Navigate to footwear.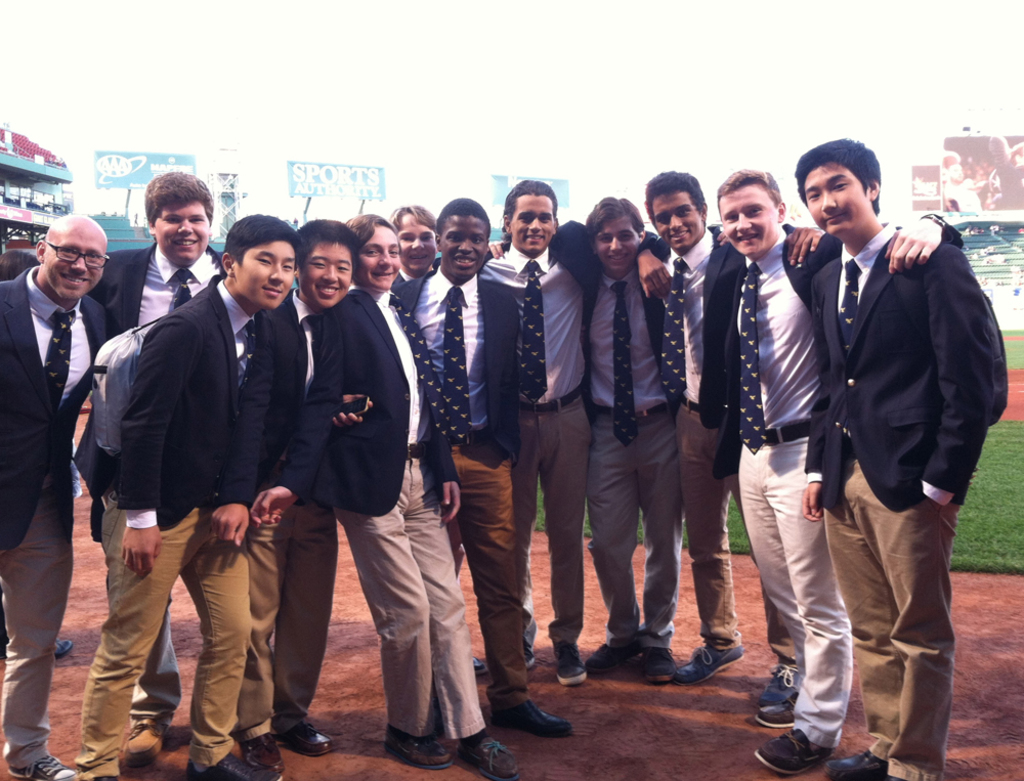
Navigation target: [left=385, top=729, right=453, bottom=772].
